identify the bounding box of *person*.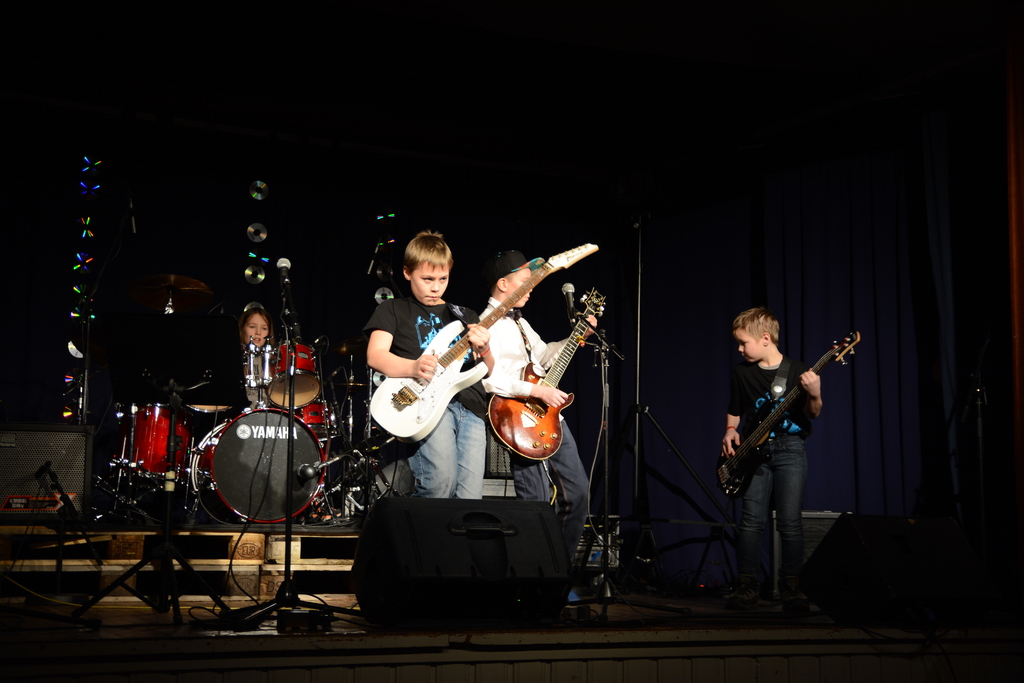
Rect(724, 297, 843, 608).
